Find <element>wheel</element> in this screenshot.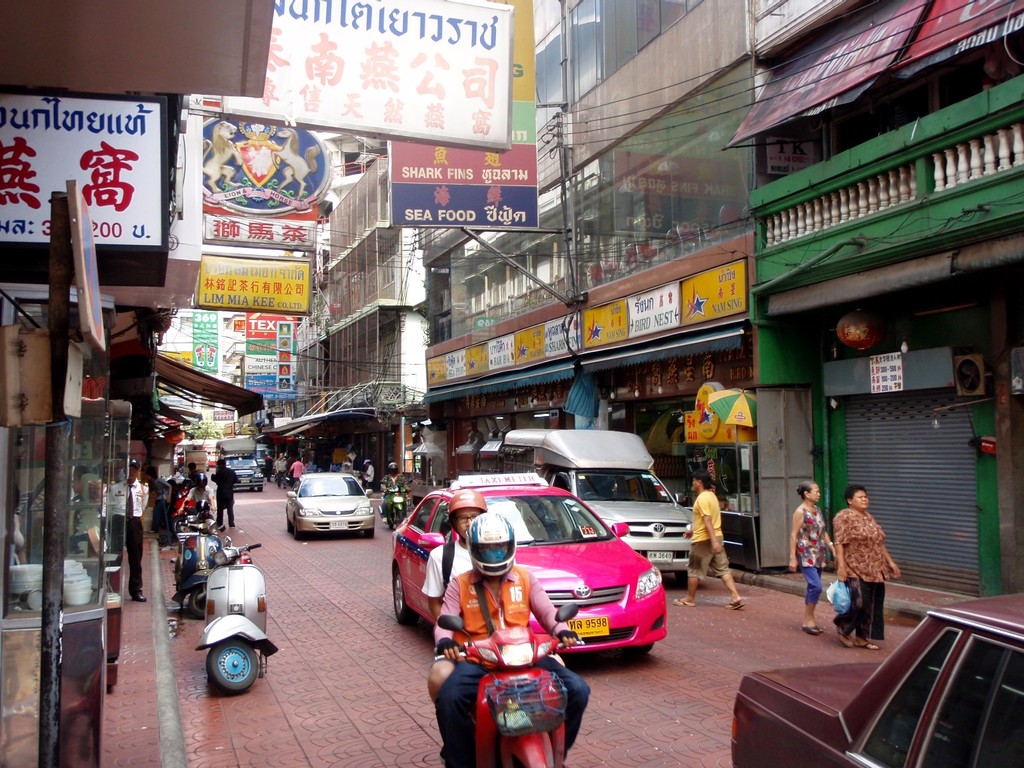
The bounding box for <element>wheel</element> is crop(190, 585, 205, 618).
